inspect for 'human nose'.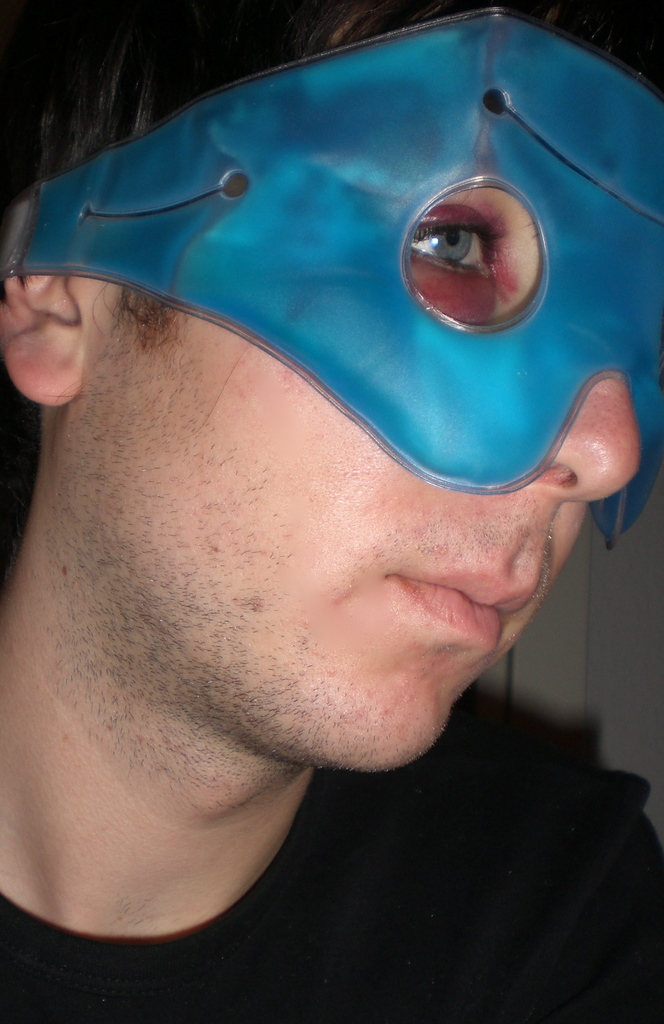
Inspection: {"left": 533, "top": 378, "right": 642, "bottom": 509}.
